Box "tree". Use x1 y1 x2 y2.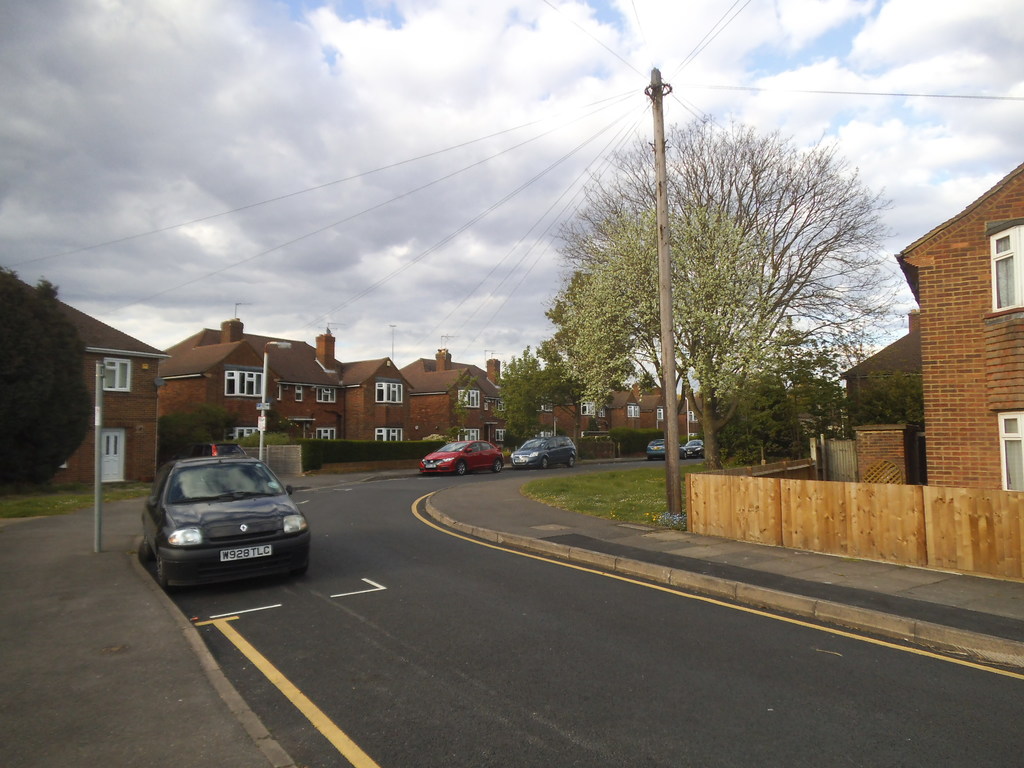
554 202 799 471.
